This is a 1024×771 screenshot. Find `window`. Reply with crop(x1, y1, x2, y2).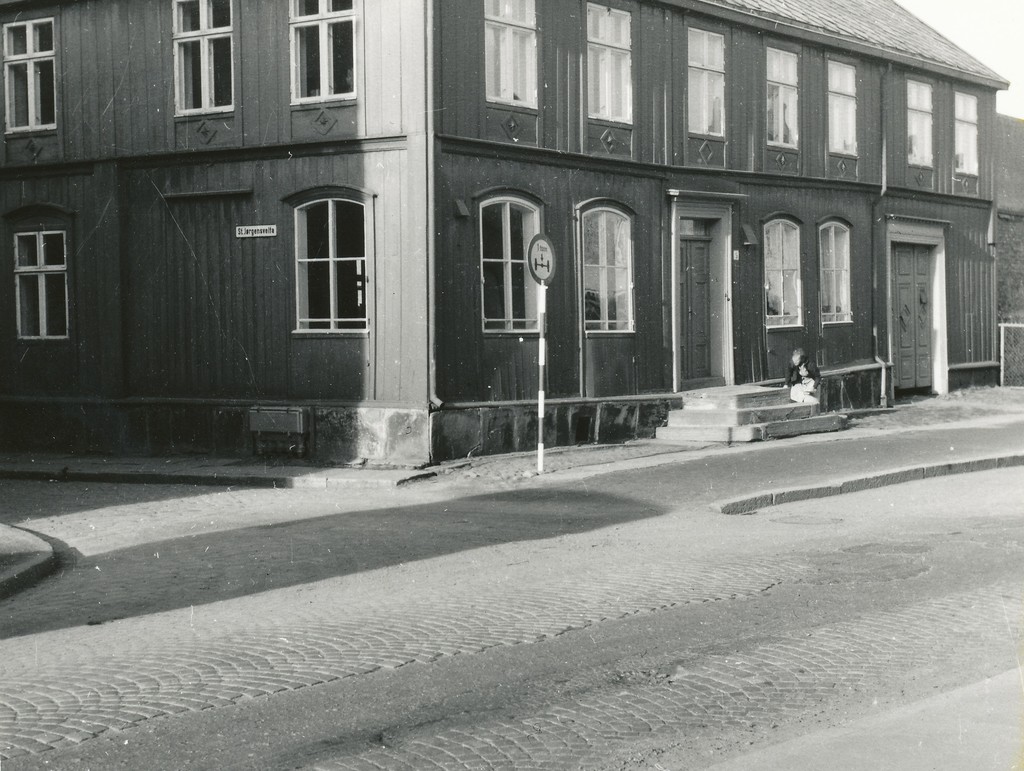
crop(291, 0, 357, 101).
